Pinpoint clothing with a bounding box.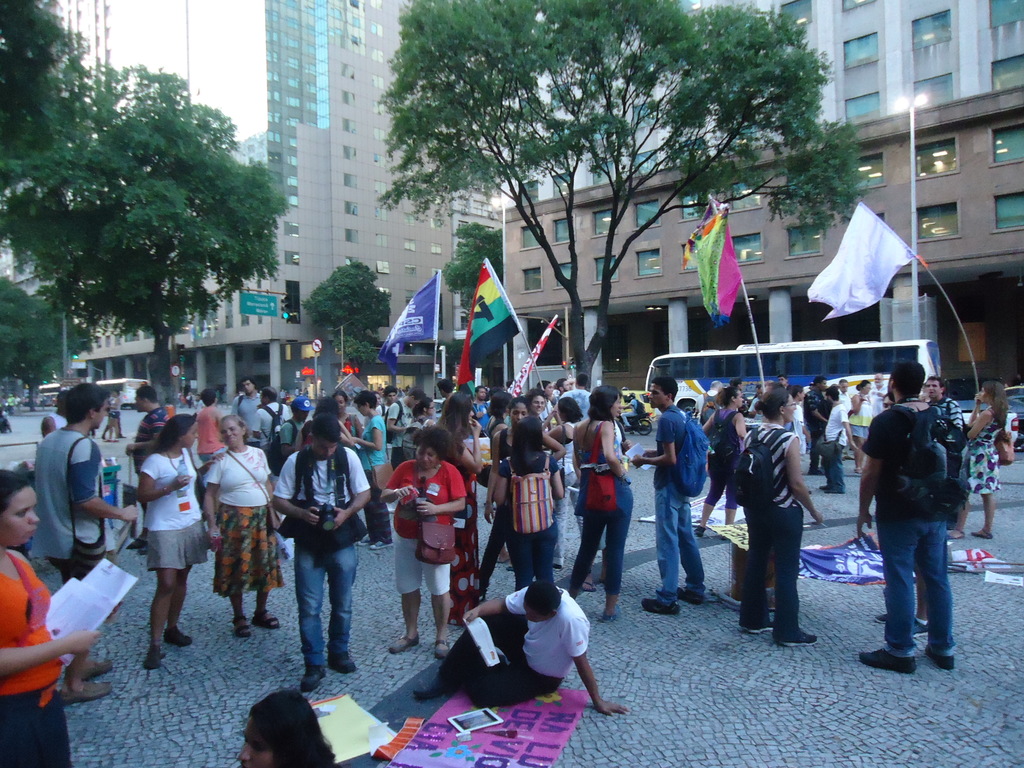
{"x1": 744, "y1": 508, "x2": 803, "y2": 639}.
